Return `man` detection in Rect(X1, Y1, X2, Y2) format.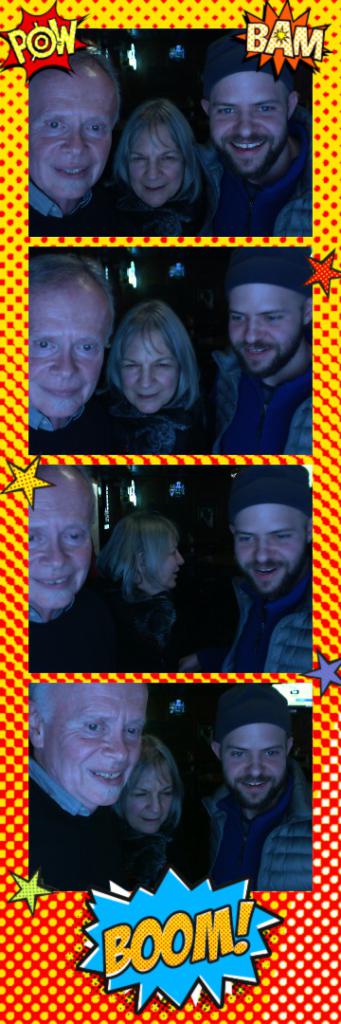
Rect(184, 467, 313, 669).
